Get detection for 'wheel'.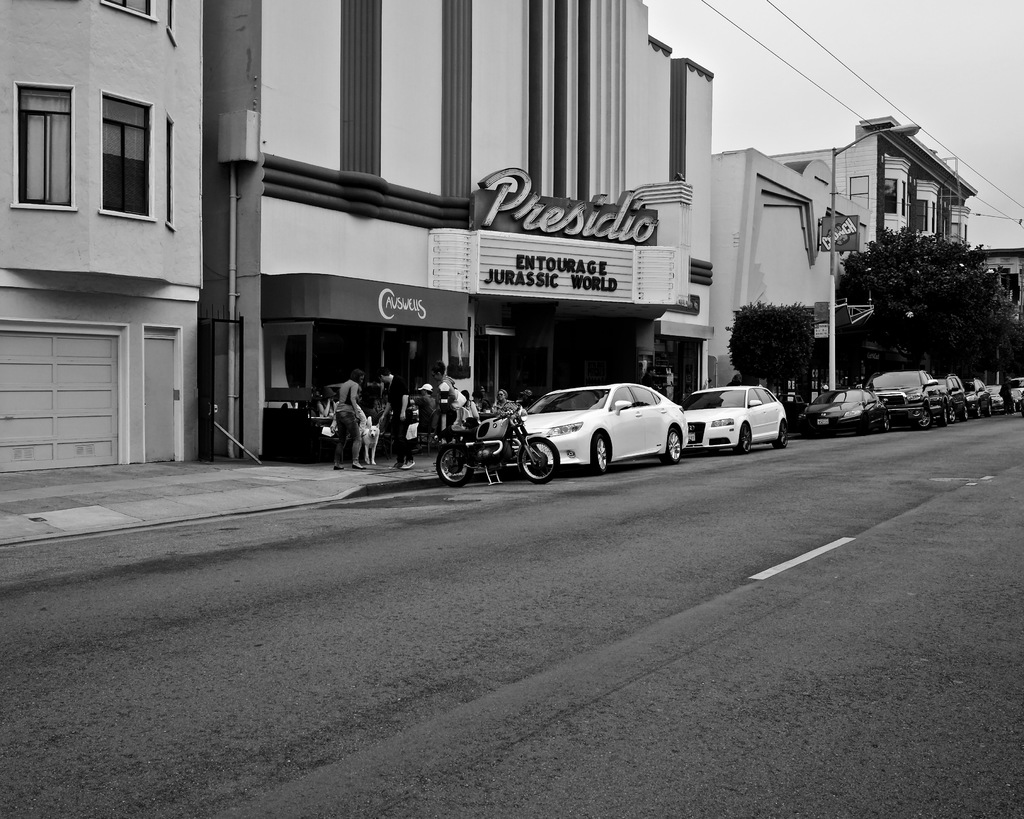
Detection: (593, 432, 607, 471).
